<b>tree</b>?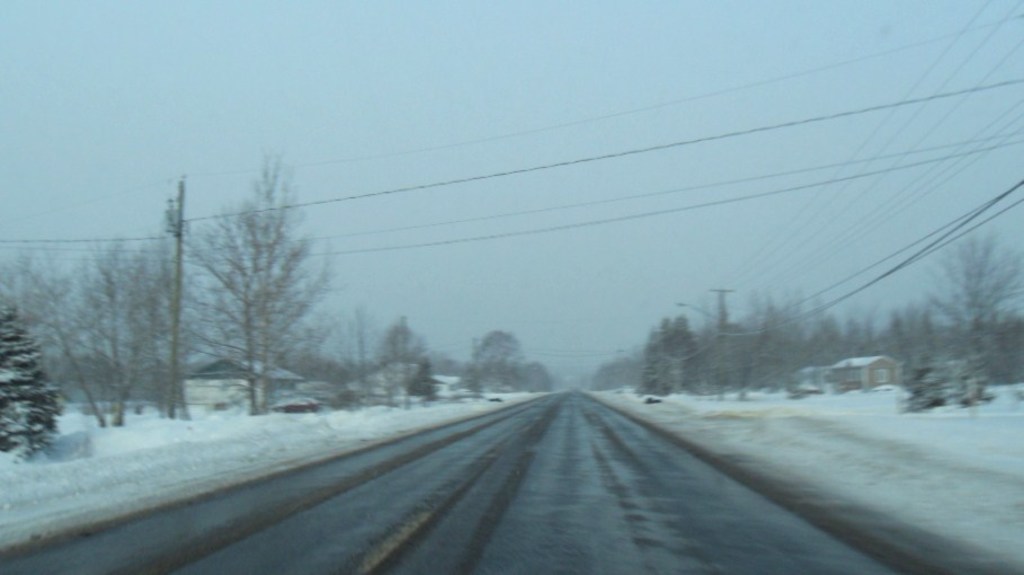
locate(181, 134, 336, 419)
